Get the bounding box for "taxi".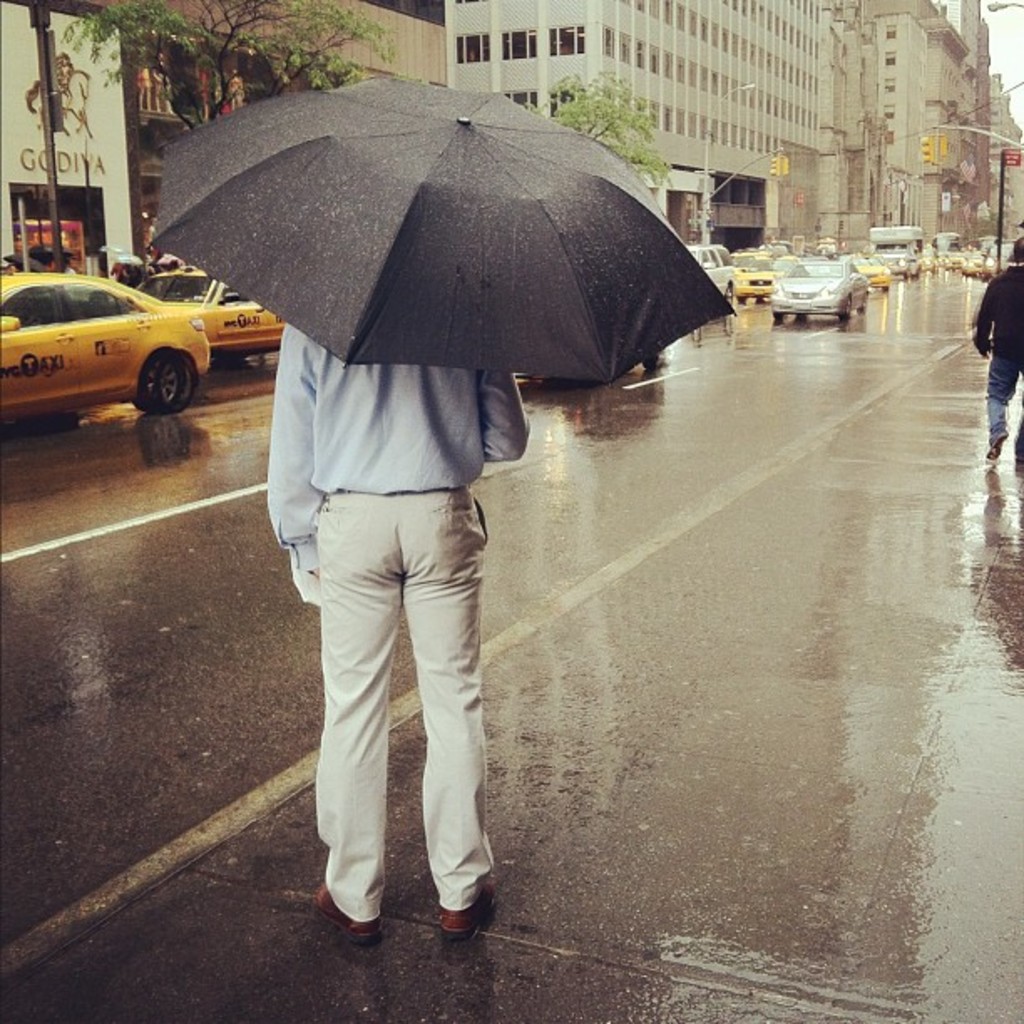
crop(139, 261, 281, 360).
